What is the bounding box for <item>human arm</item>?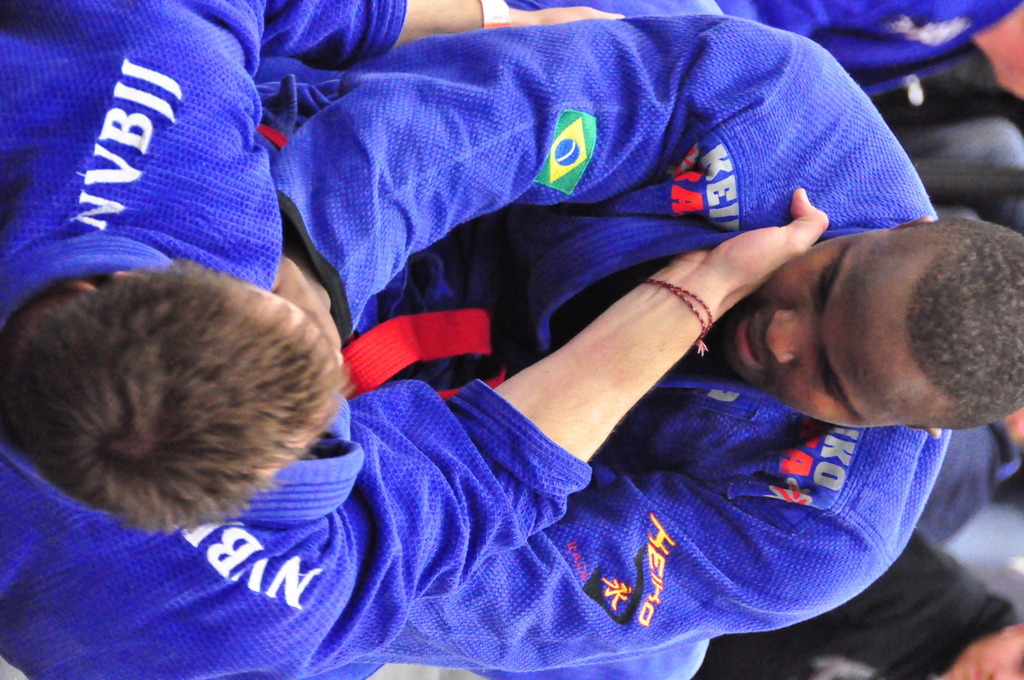
{"left": 395, "top": 475, "right": 896, "bottom": 667}.
